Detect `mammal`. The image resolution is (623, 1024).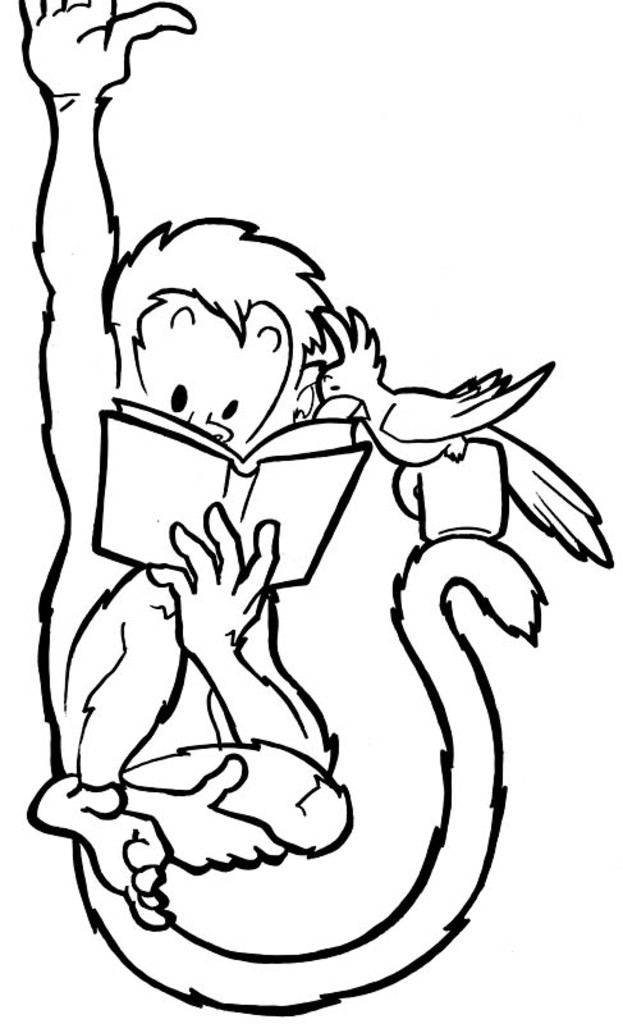
22:0:544:1011.
